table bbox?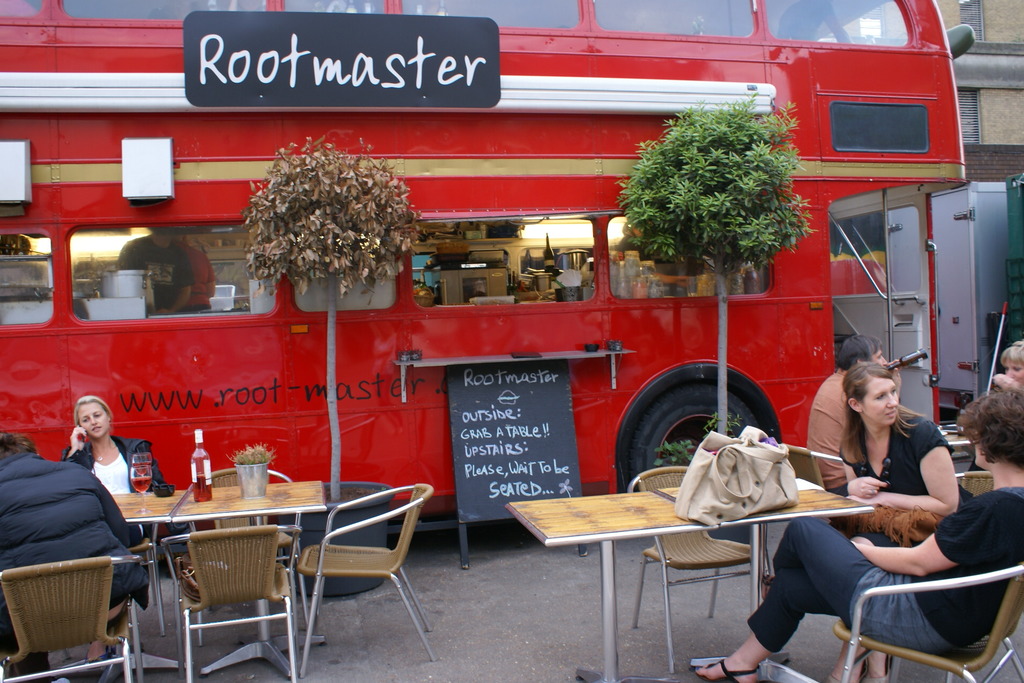
locate(131, 488, 334, 655)
